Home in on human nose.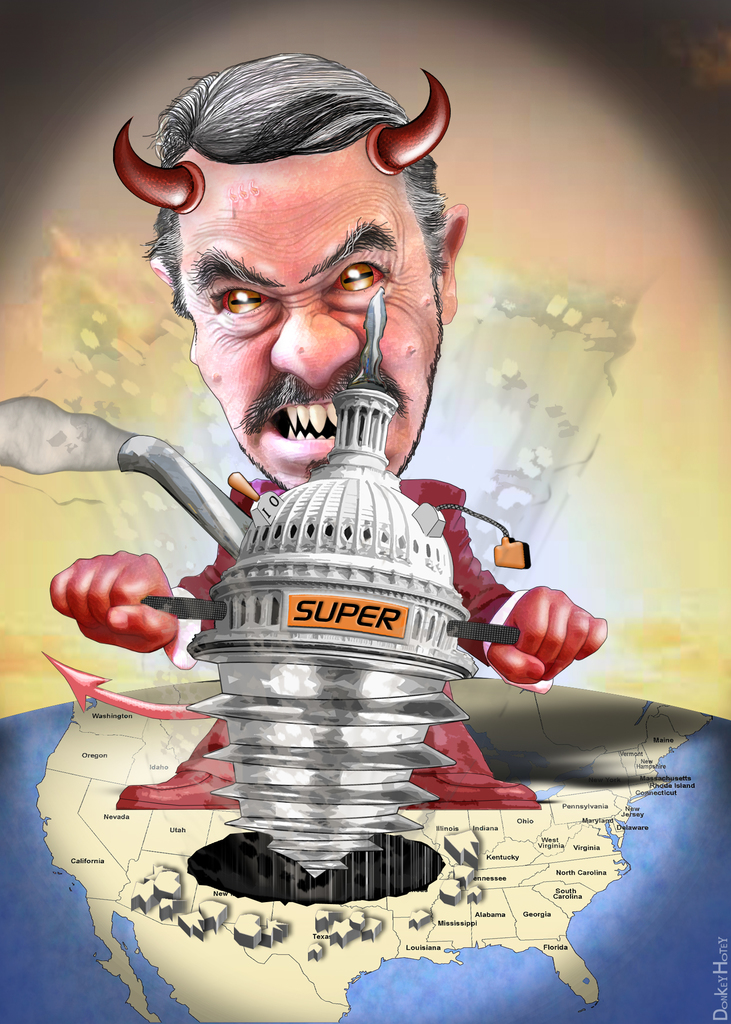
Homed in at [left=267, top=294, right=360, bottom=394].
